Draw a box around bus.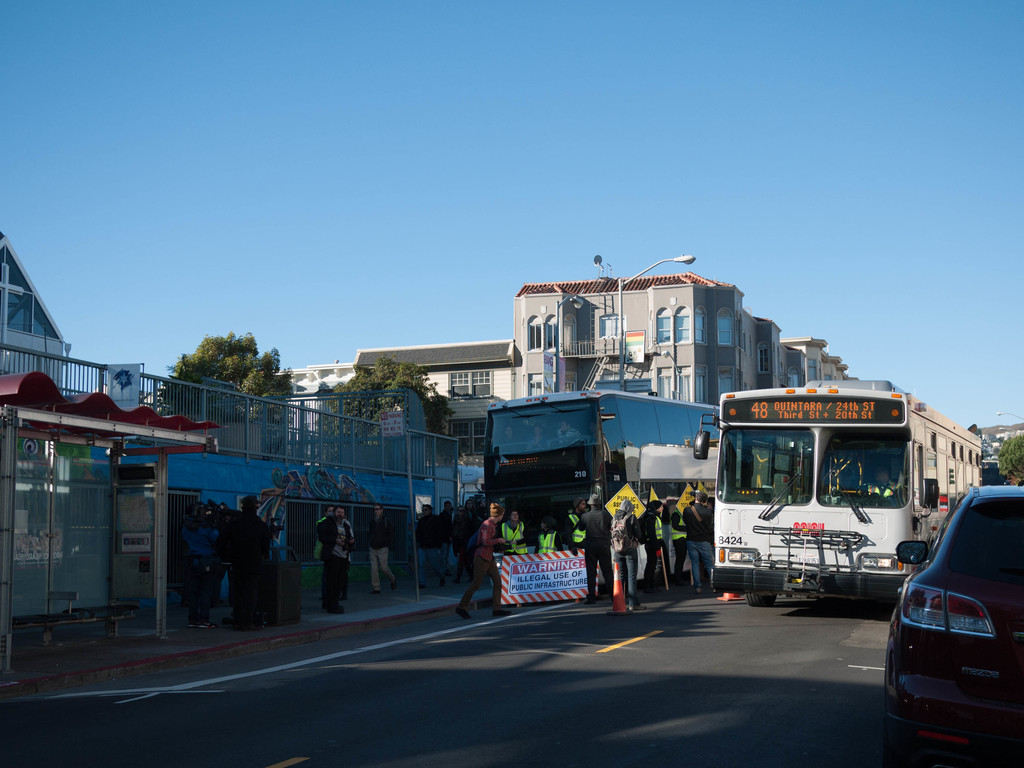
693/377/991/609.
